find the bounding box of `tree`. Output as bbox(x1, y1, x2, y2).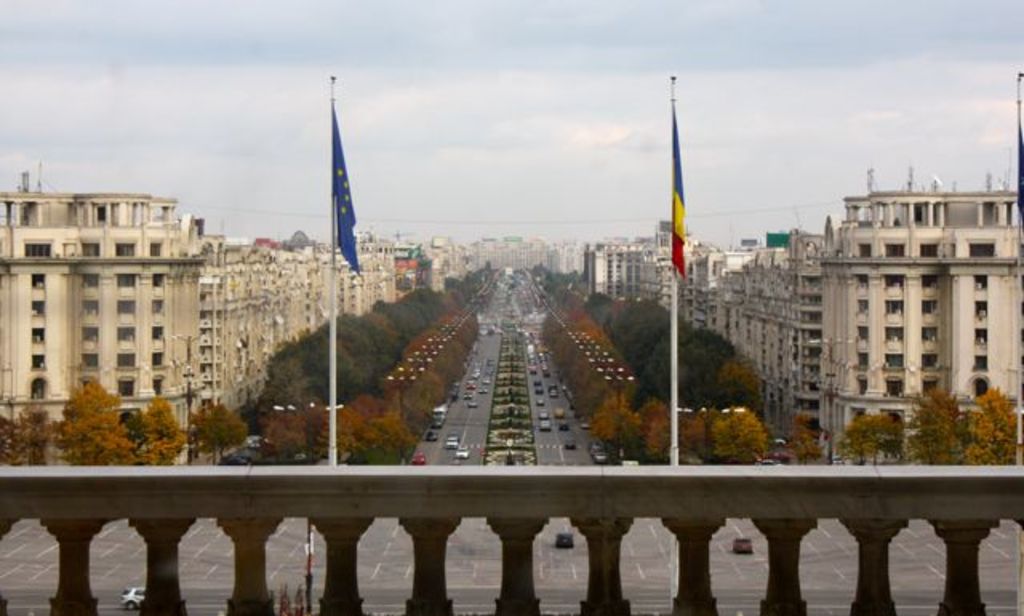
bbox(907, 387, 970, 467).
